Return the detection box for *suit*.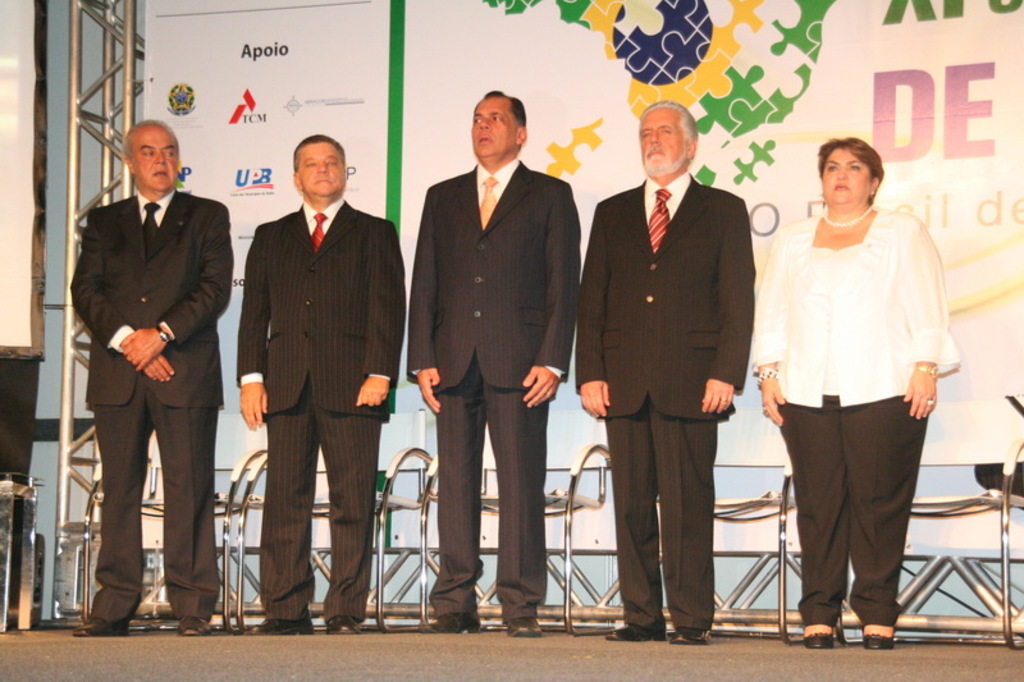
box(61, 188, 242, 621).
